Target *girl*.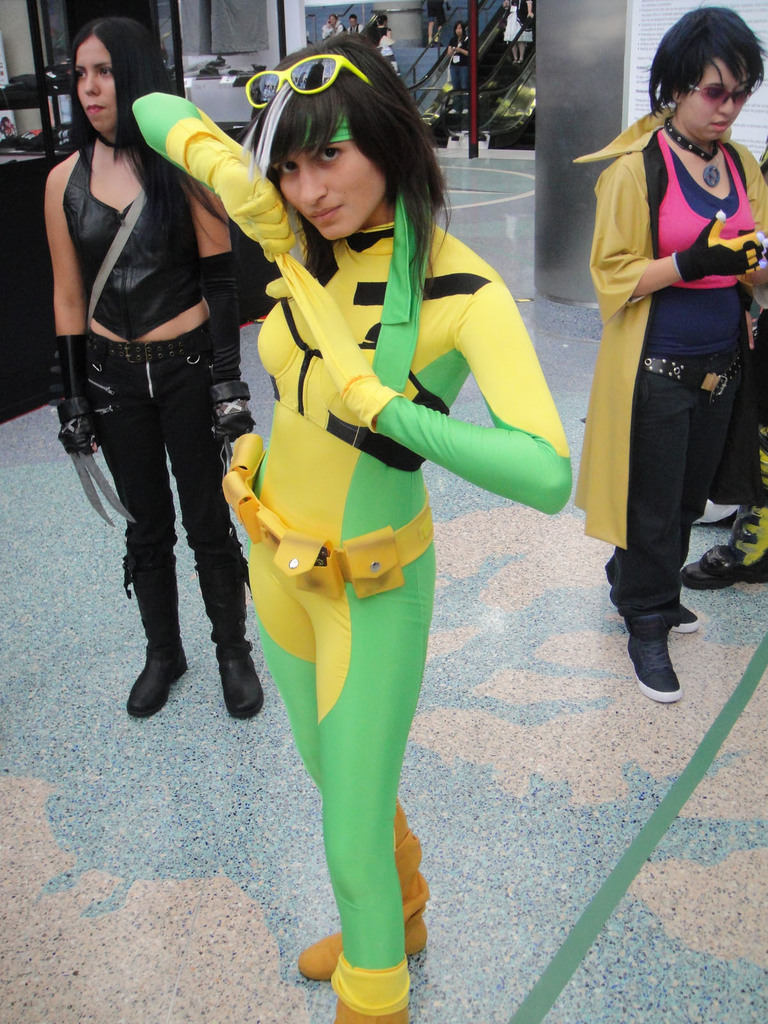
Target region: l=44, t=4, r=260, b=721.
